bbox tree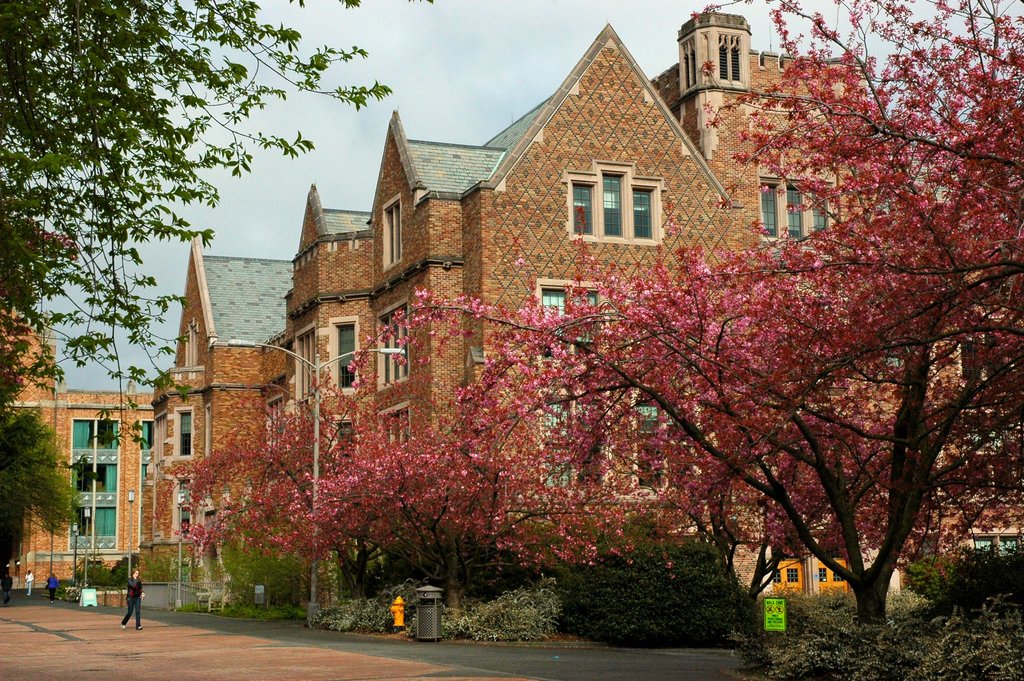
x1=349 y1=0 x2=1023 y2=632
